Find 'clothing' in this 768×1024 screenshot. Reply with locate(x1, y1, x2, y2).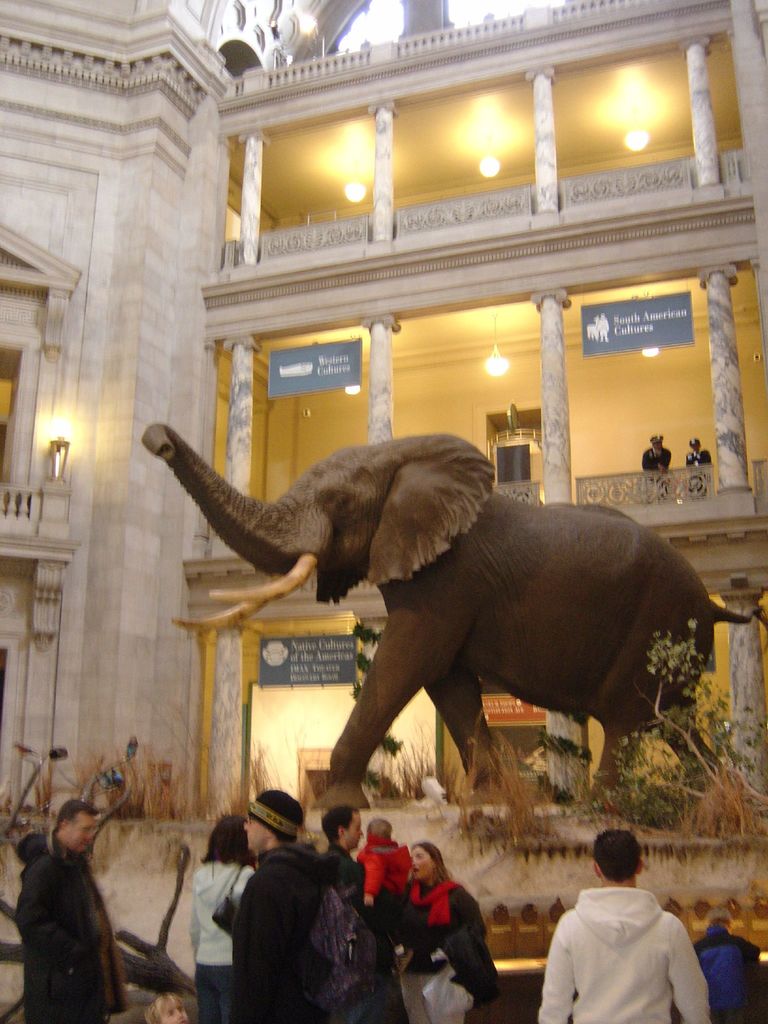
locate(358, 835, 420, 911).
